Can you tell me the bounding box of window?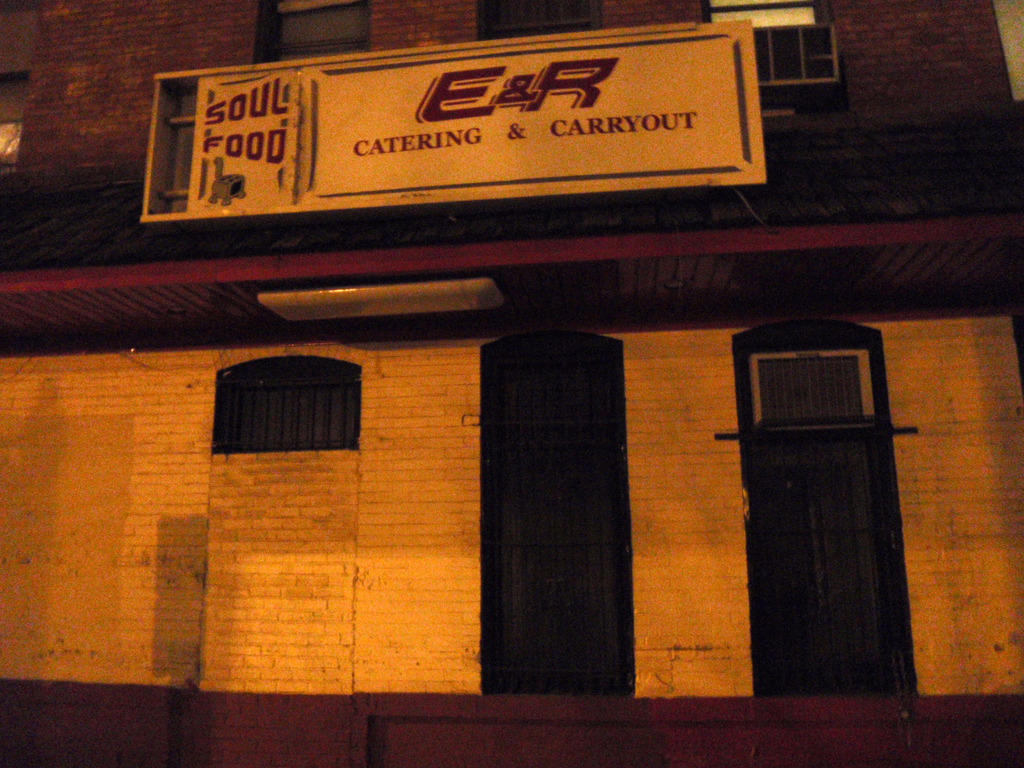
208, 352, 359, 461.
